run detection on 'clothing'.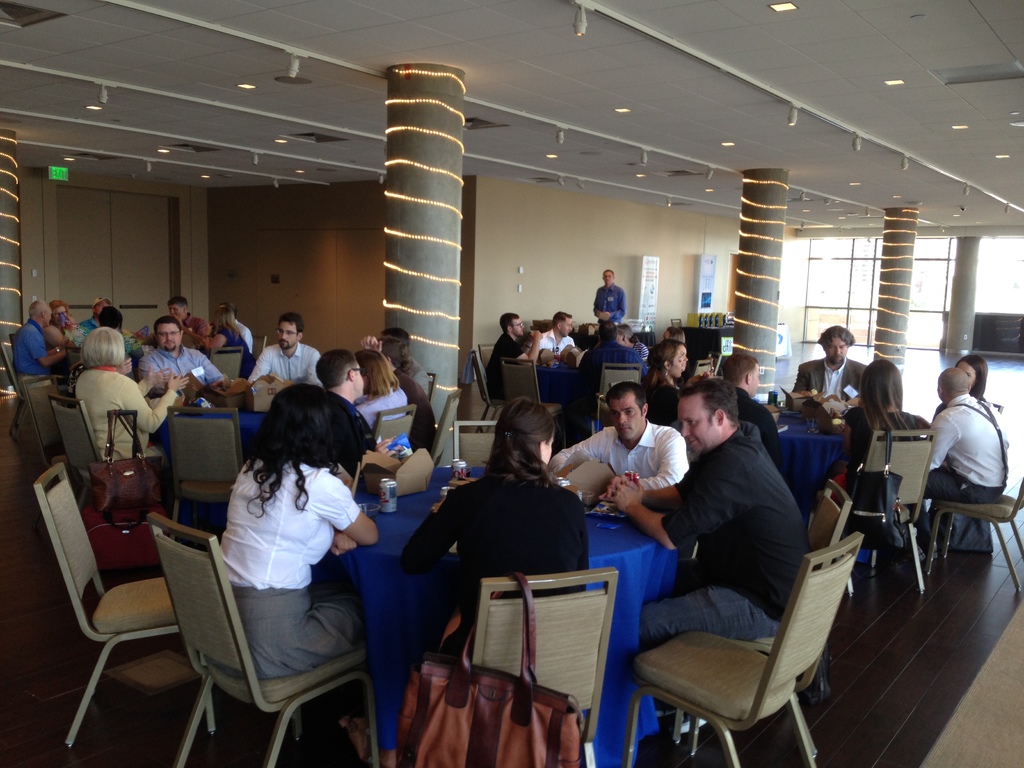
Result: l=394, t=471, r=600, b=634.
